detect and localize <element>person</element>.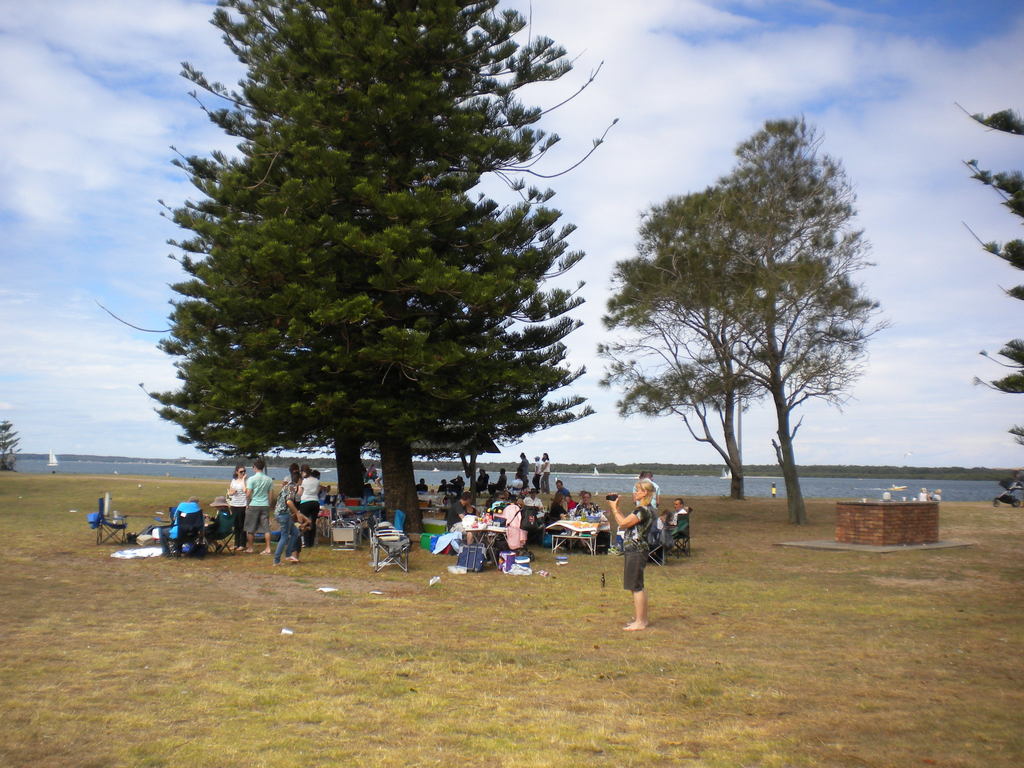
Localized at select_region(271, 476, 308, 569).
